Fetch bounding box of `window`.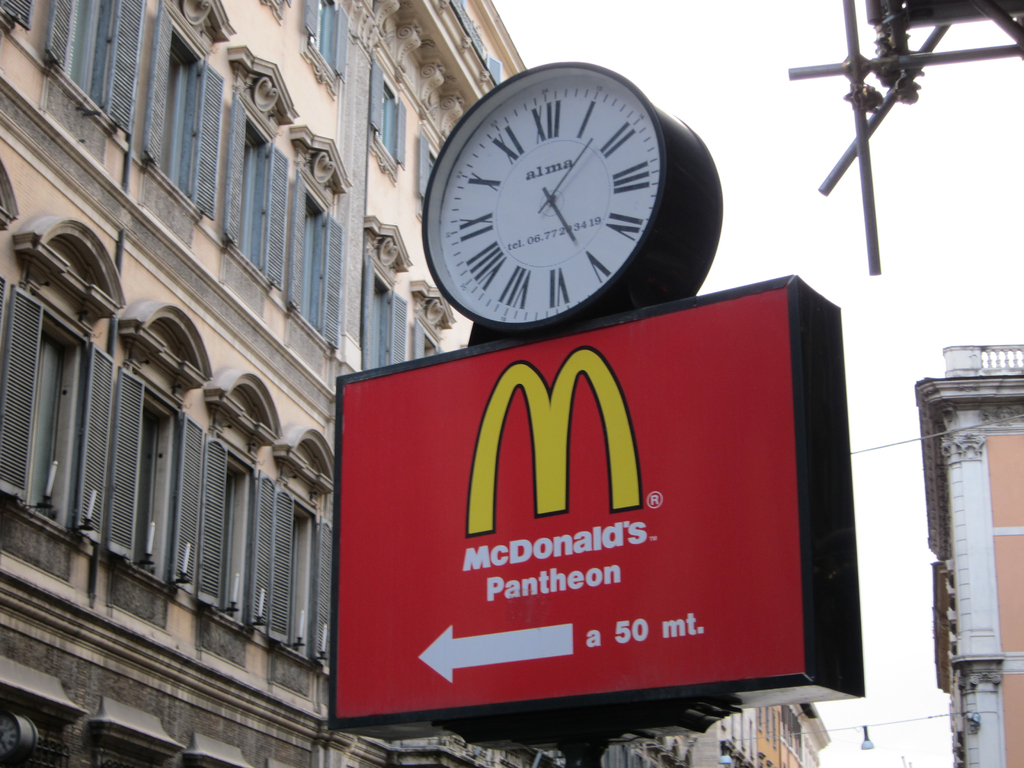
Bbox: 171 440 260 637.
